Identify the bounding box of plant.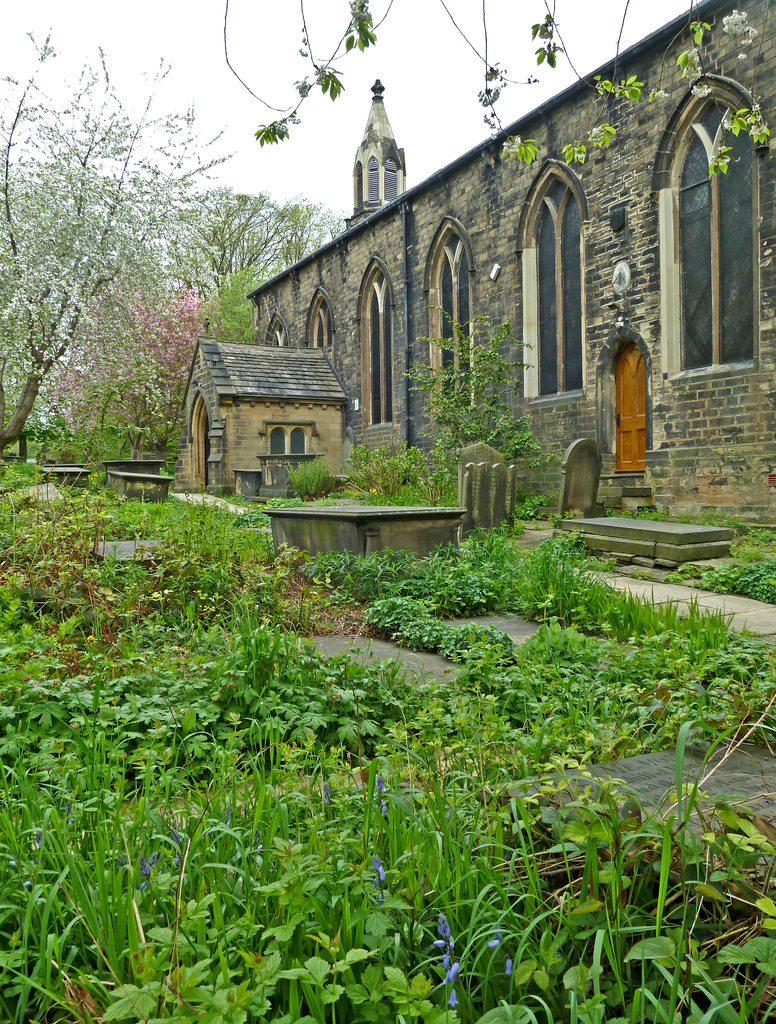
0,449,303,564.
